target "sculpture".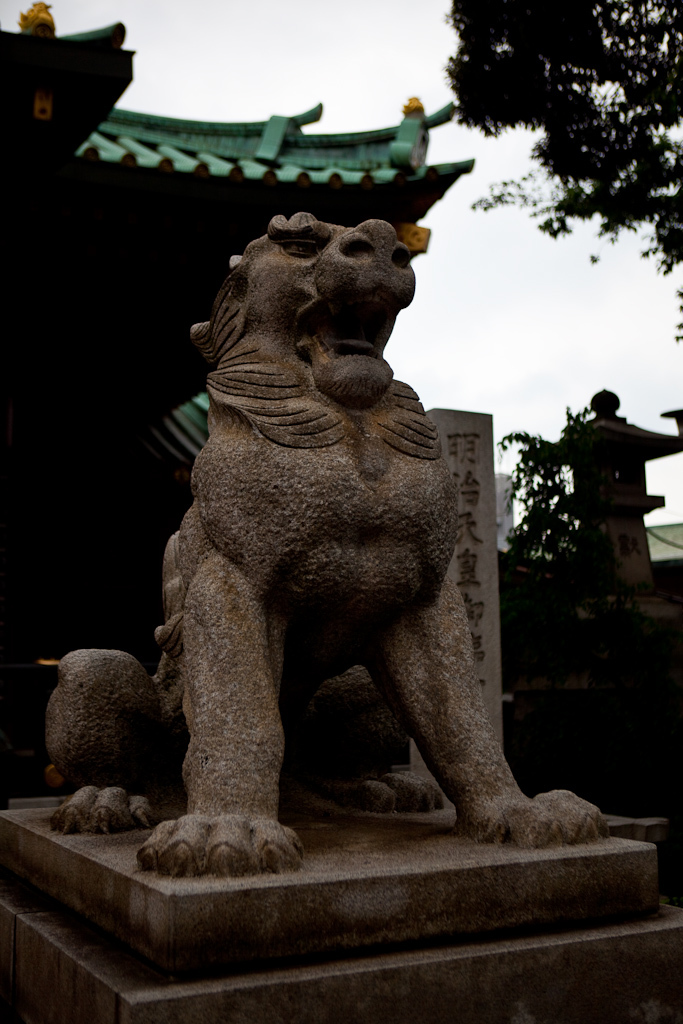
Target region: x1=545, y1=386, x2=682, y2=652.
